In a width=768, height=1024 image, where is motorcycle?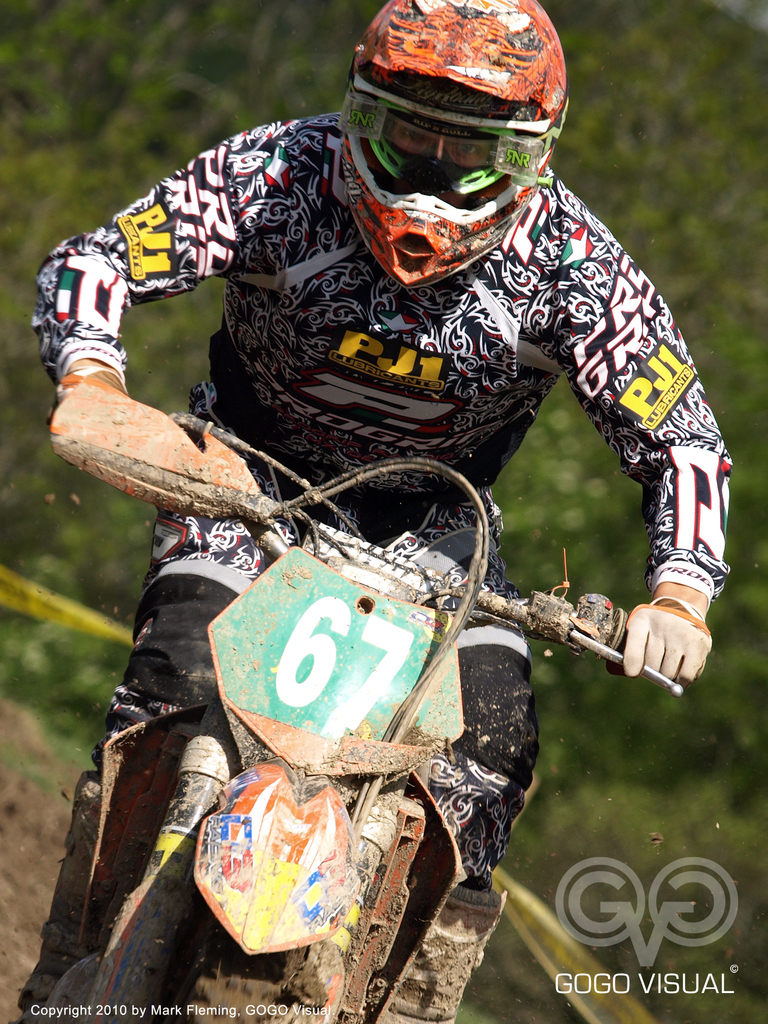
44,324,668,1023.
